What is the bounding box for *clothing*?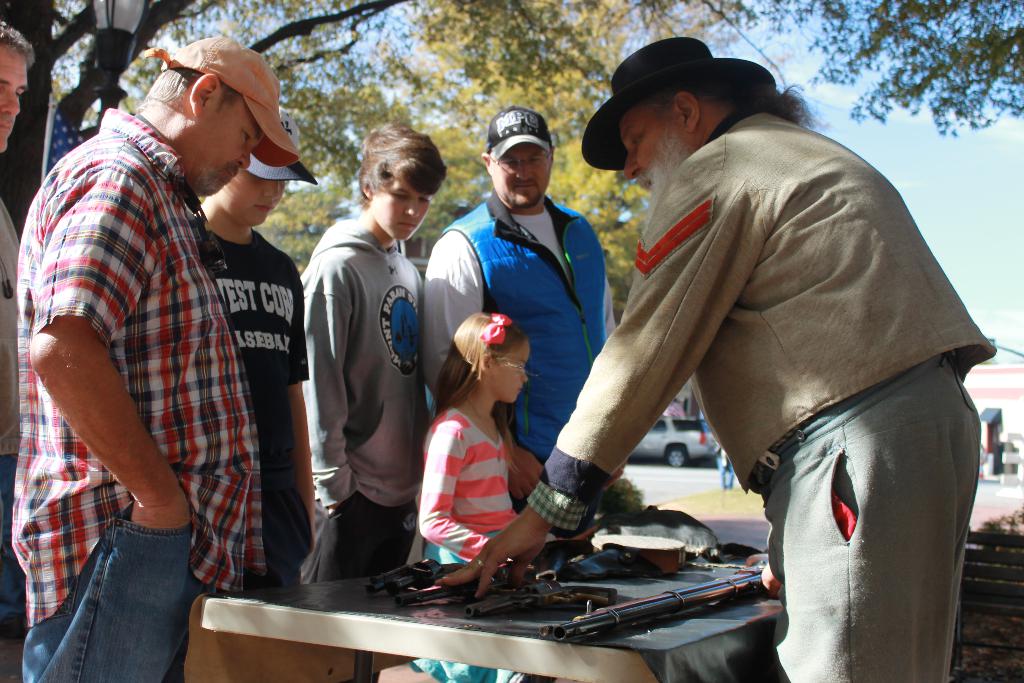
202,229,316,566.
